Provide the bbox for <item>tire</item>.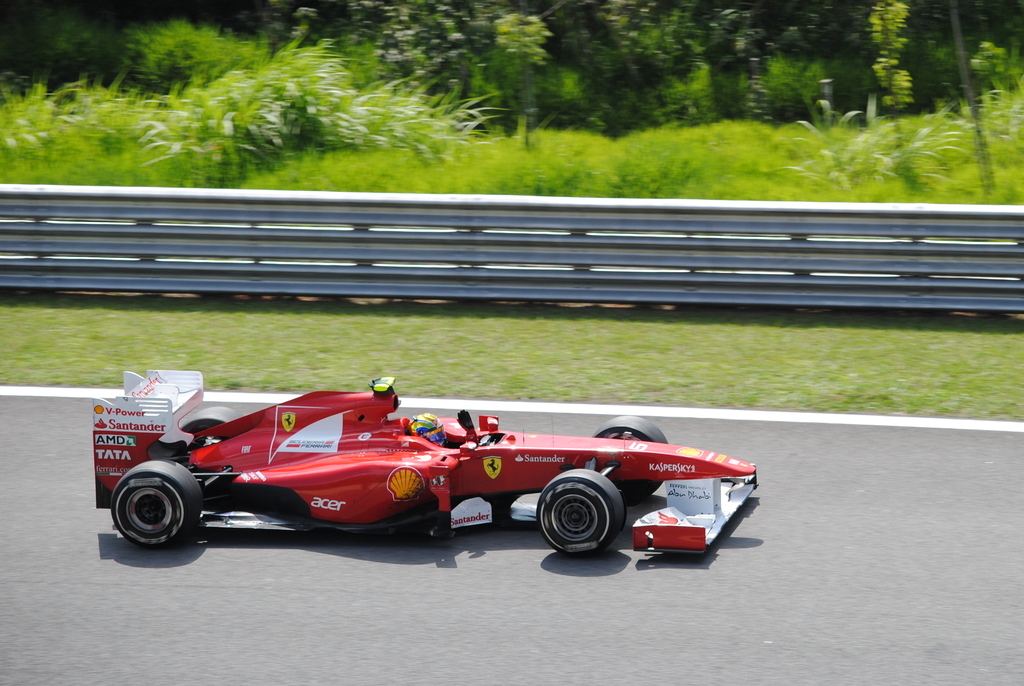
Rect(178, 406, 243, 432).
